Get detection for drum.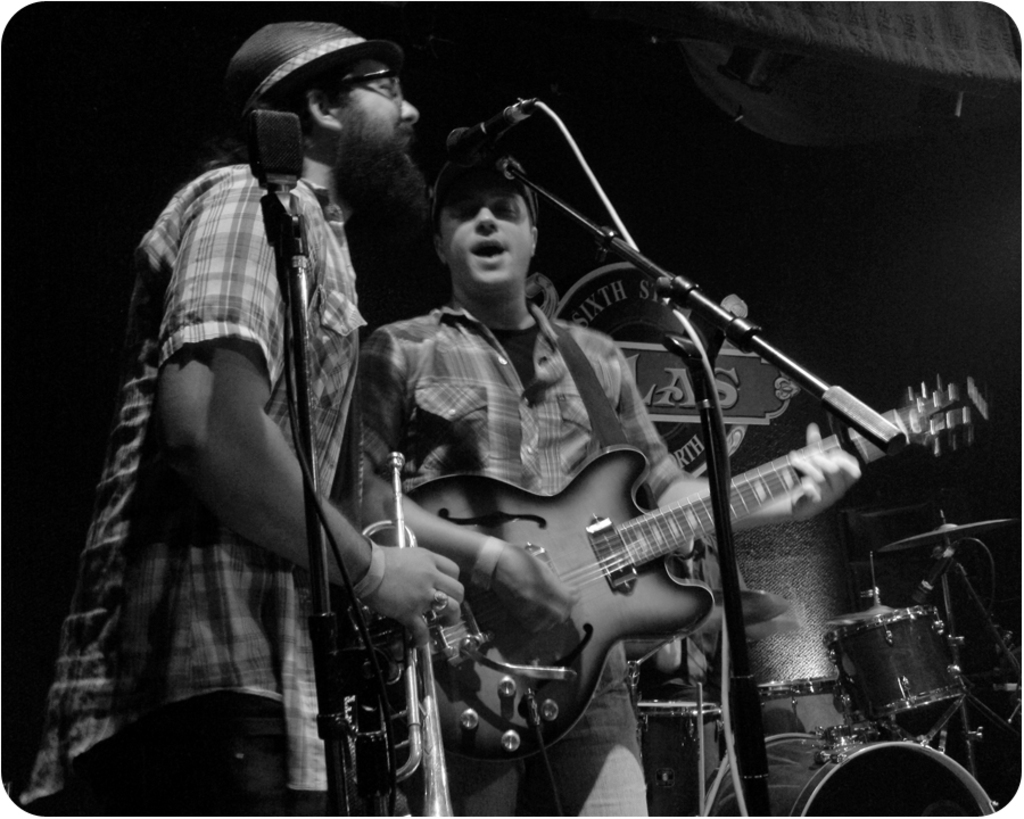
Detection: select_region(820, 604, 963, 727).
